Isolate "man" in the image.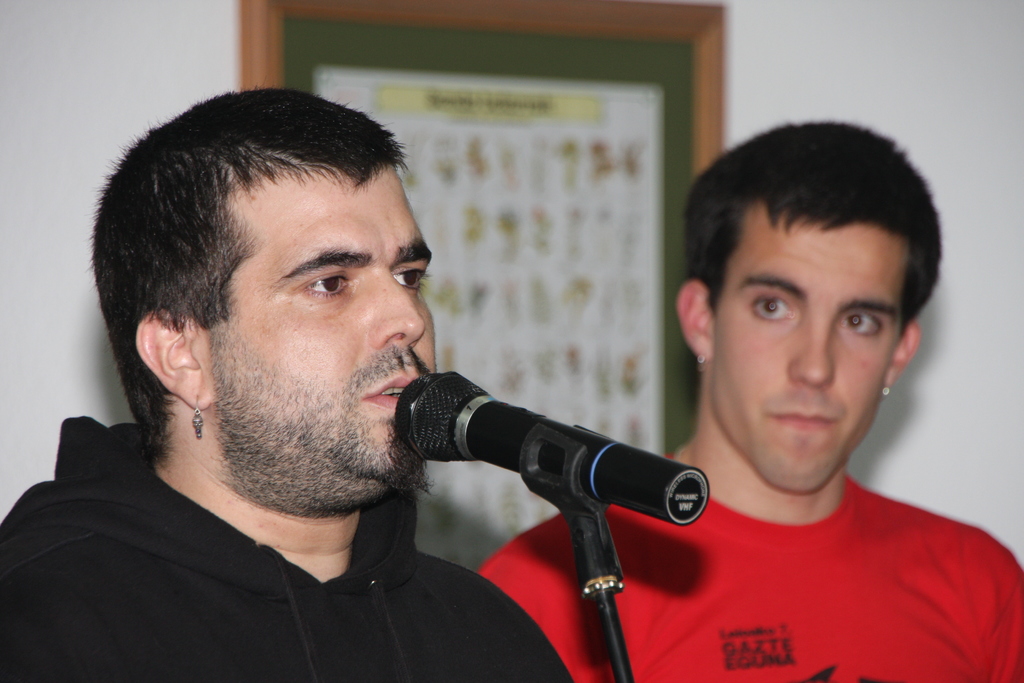
Isolated region: [left=473, top=115, right=1023, bottom=682].
